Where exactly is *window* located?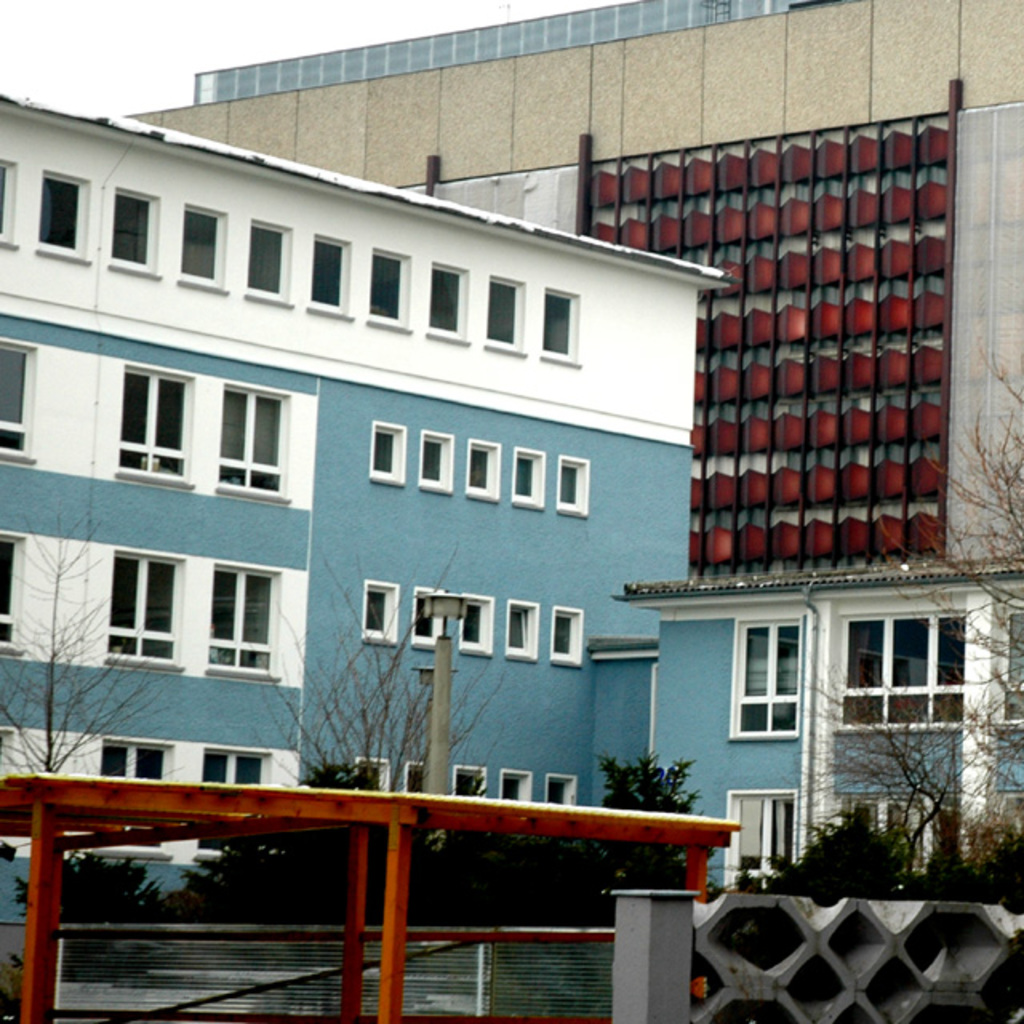
Its bounding box is bbox(0, 530, 22, 650).
